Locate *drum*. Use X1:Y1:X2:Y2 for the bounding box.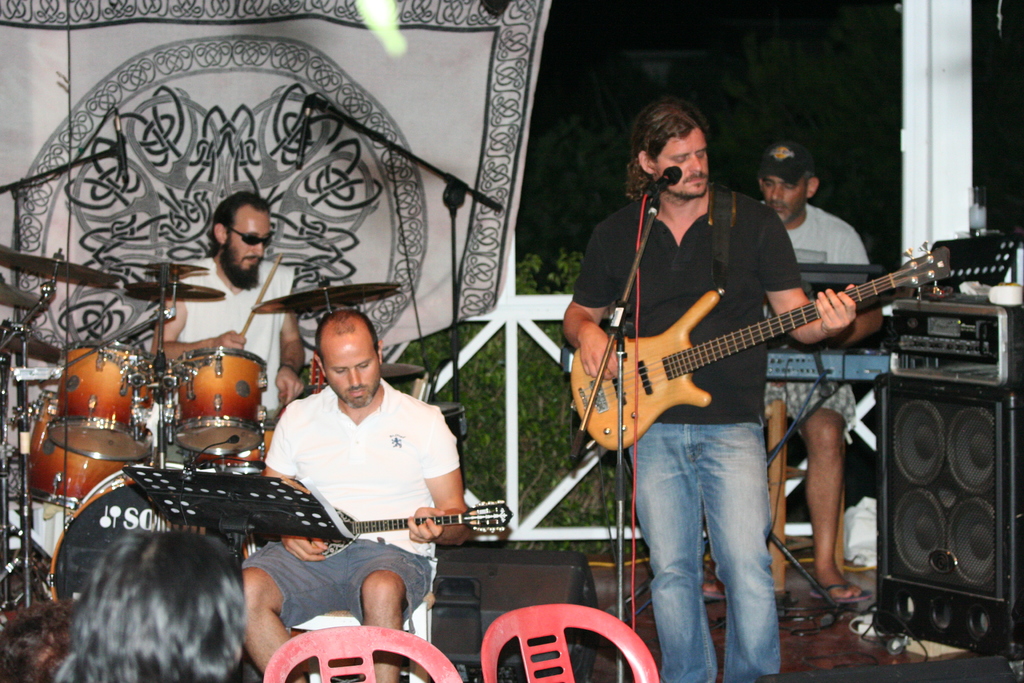
433:403:470:441.
